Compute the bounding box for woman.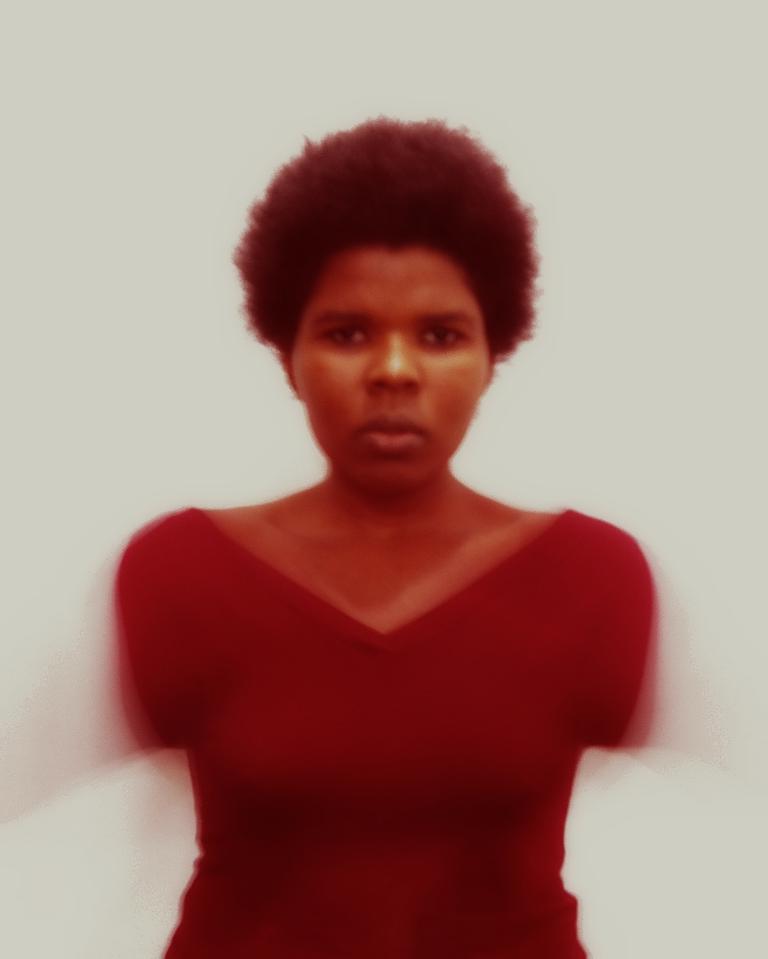
locate(95, 29, 680, 958).
